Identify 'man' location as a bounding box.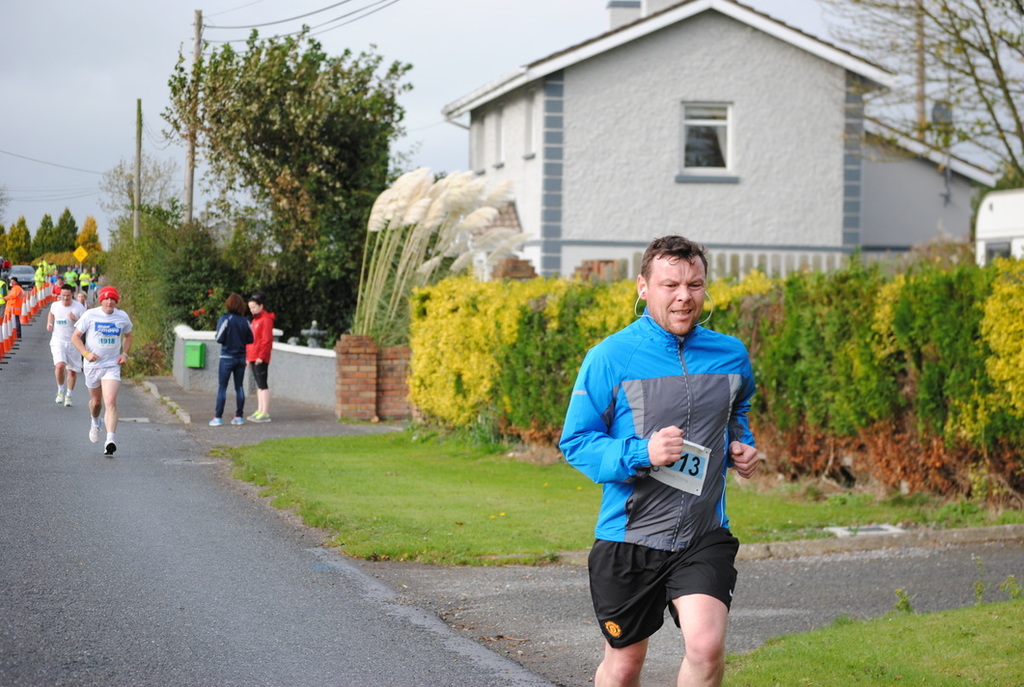
x1=239 y1=296 x2=277 y2=425.
